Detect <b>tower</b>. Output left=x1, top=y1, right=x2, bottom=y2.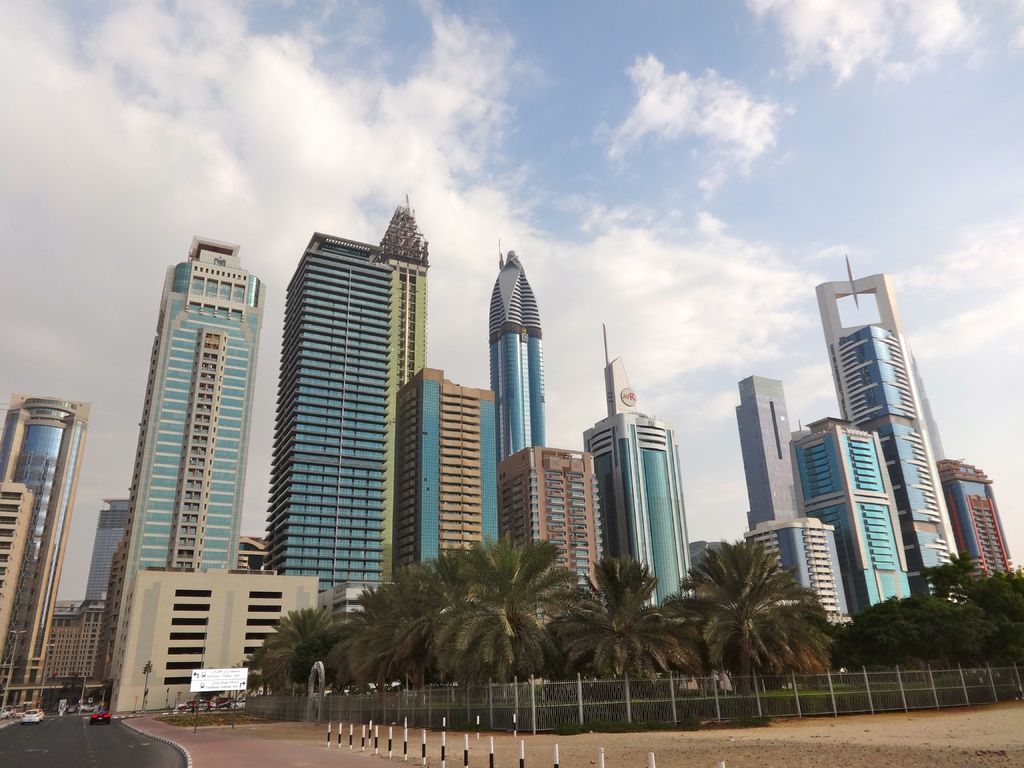
left=737, top=511, right=856, bottom=630.
